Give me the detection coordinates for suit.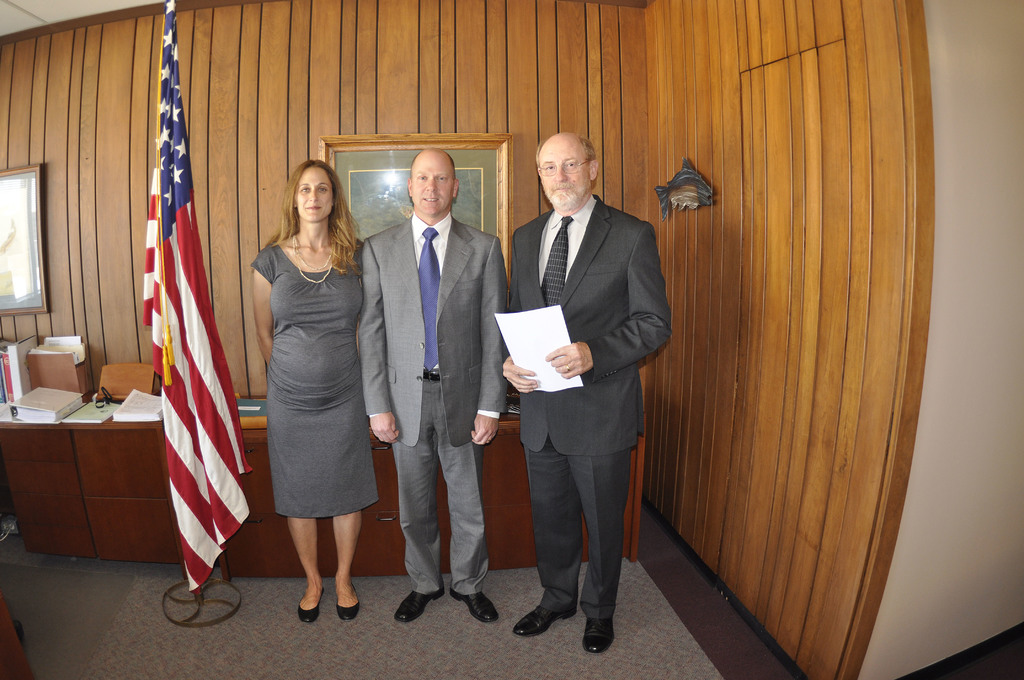
511, 193, 674, 619.
